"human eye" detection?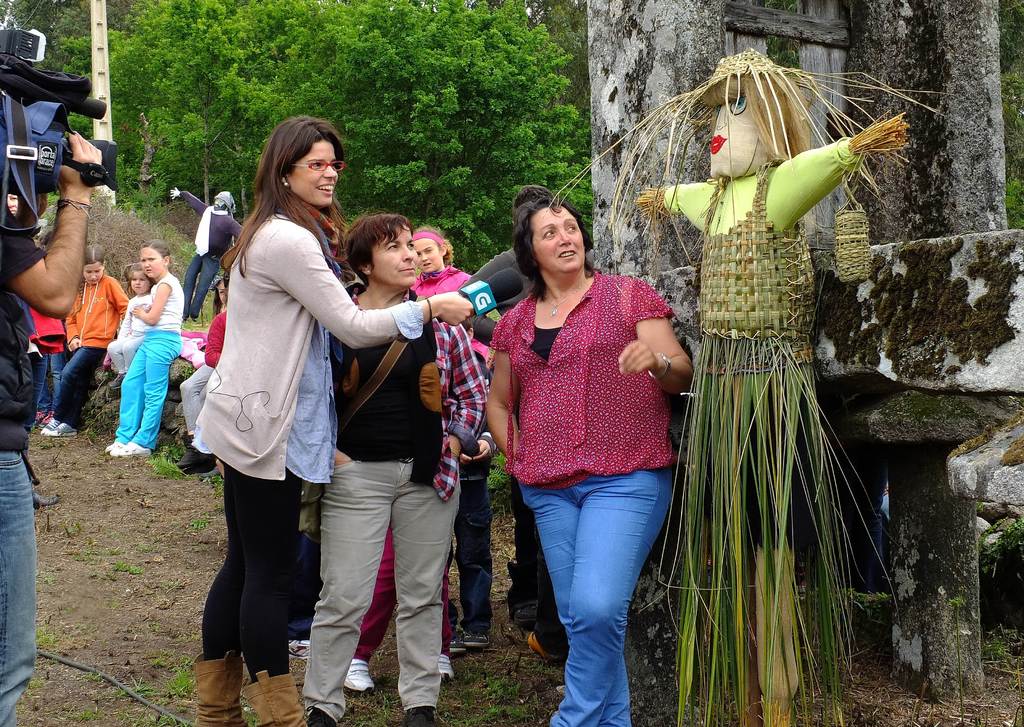
box=[84, 271, 93, 276]
